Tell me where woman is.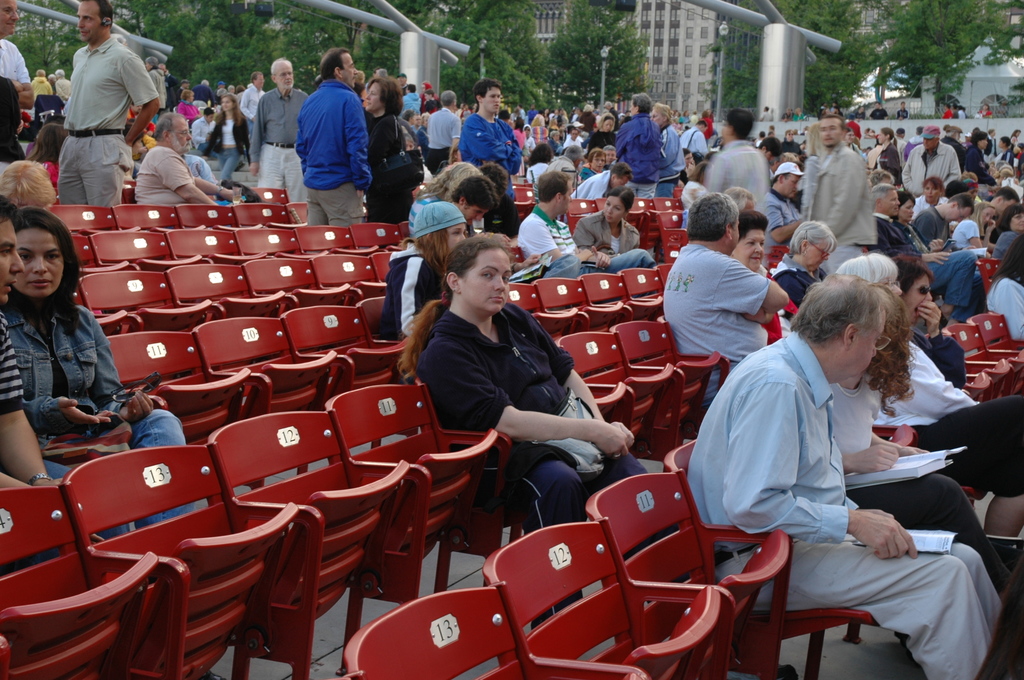
woman is at (349,76,423,242).
